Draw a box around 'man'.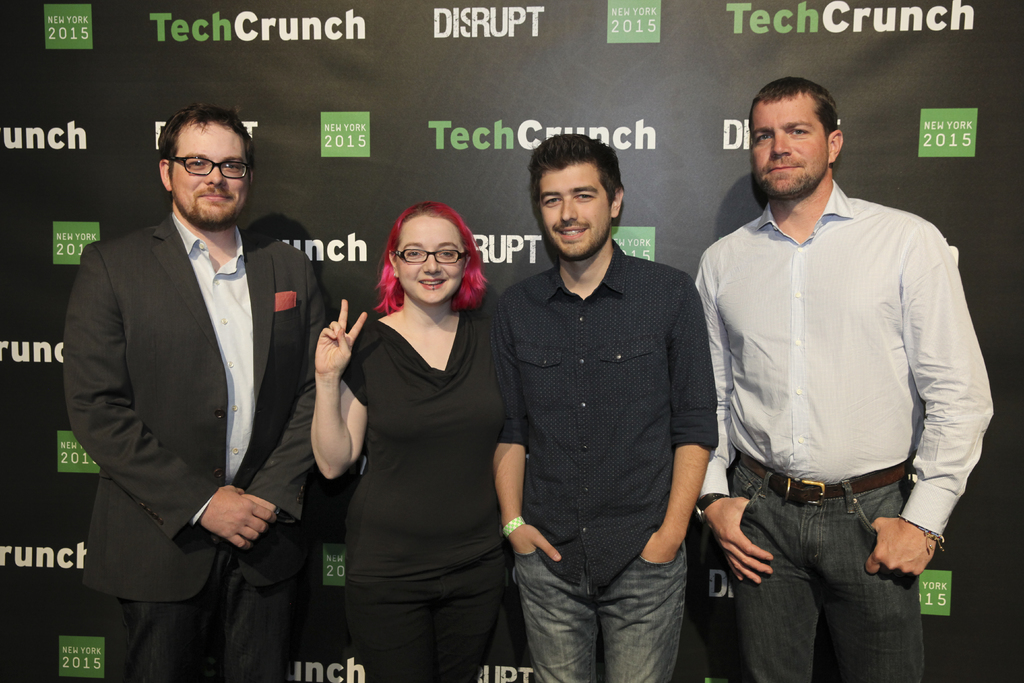
<region>675, 45, 986, 682</region>.
